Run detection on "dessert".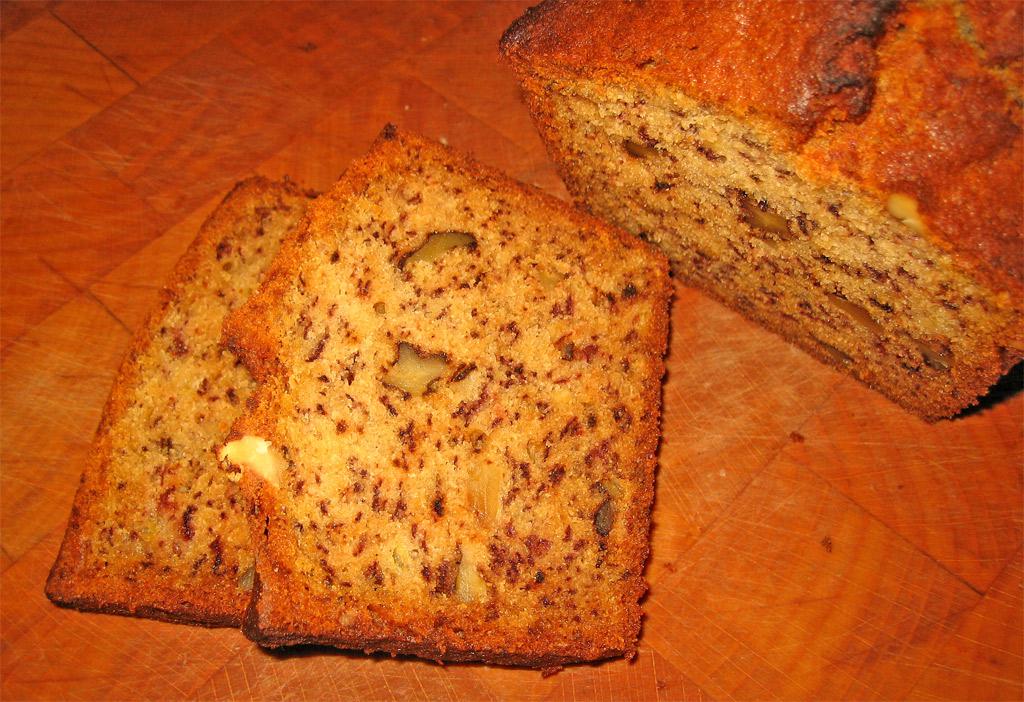
Result: [253,120,647,660].
